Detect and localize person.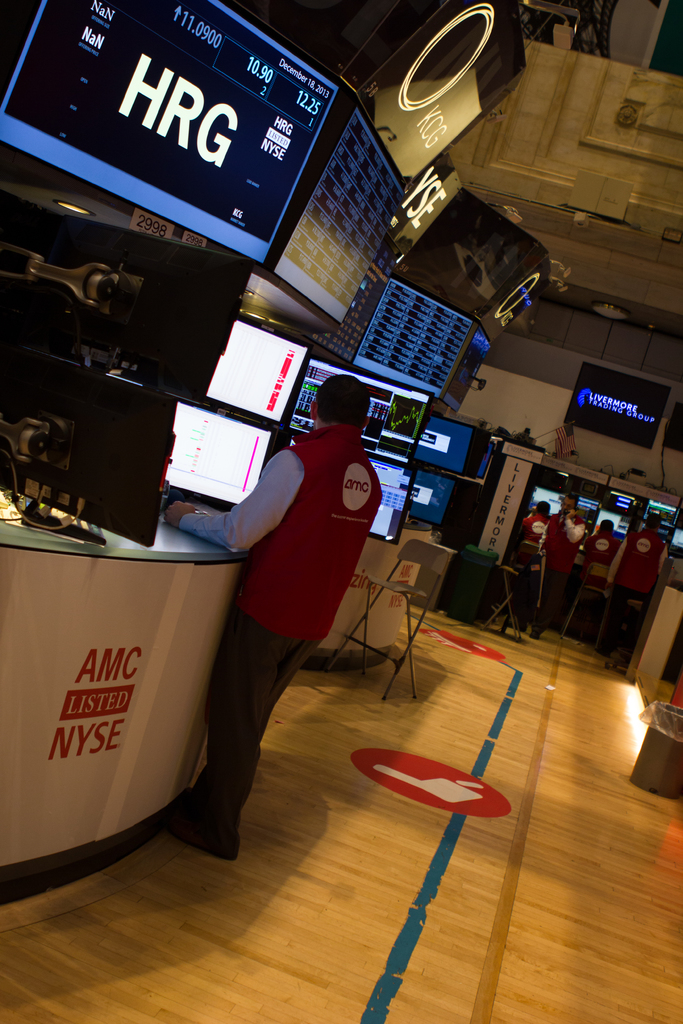
Localized at [563,513,619,637].
